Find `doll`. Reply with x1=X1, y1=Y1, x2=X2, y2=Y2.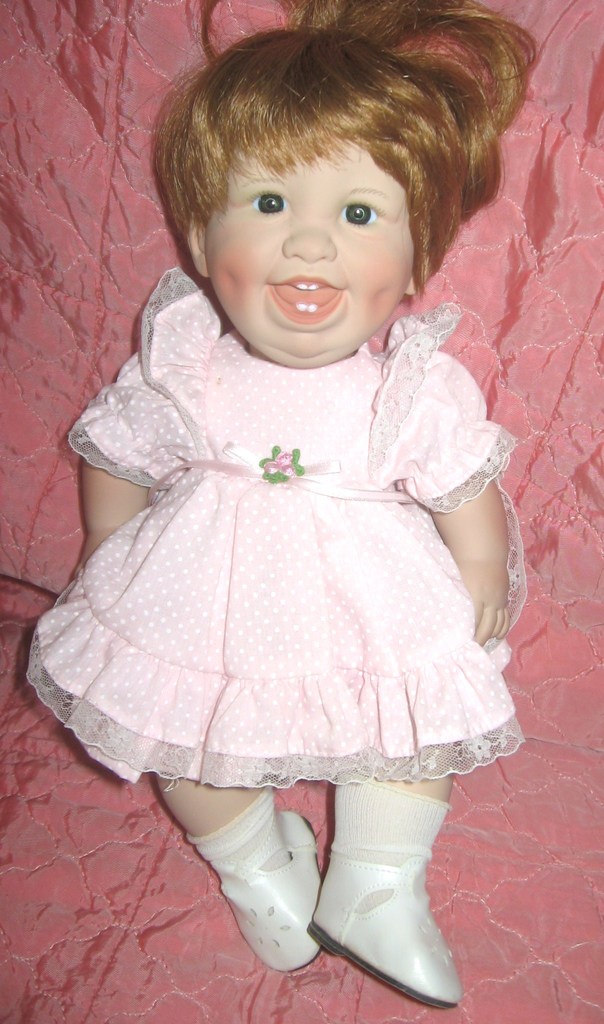
x1=10, y1=12, x2=553, y2=1011.
